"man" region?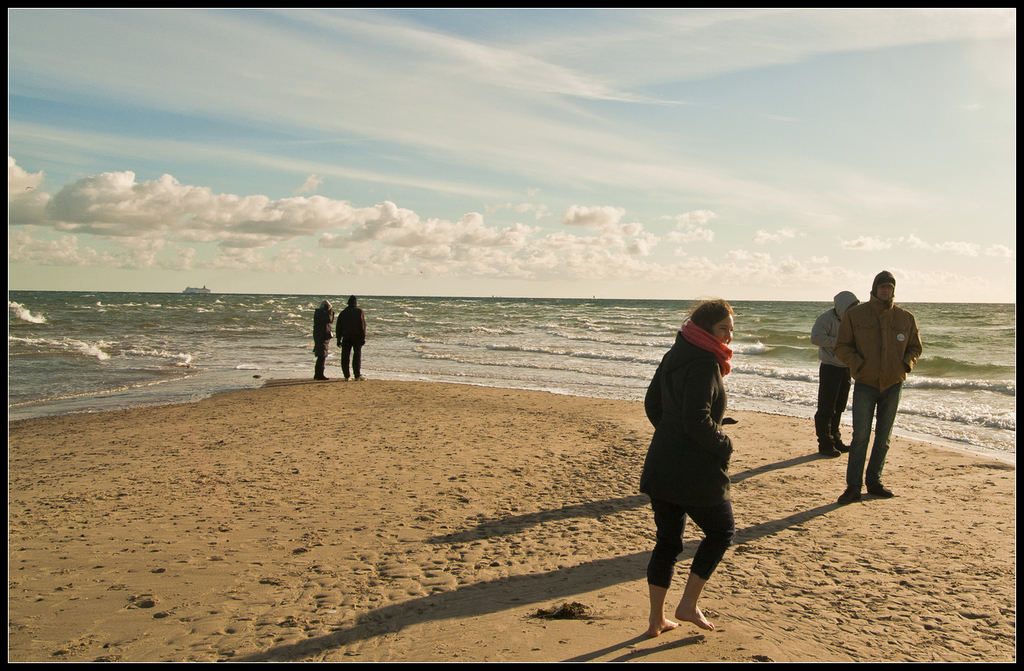
crop(812, 290, 860, 454)
